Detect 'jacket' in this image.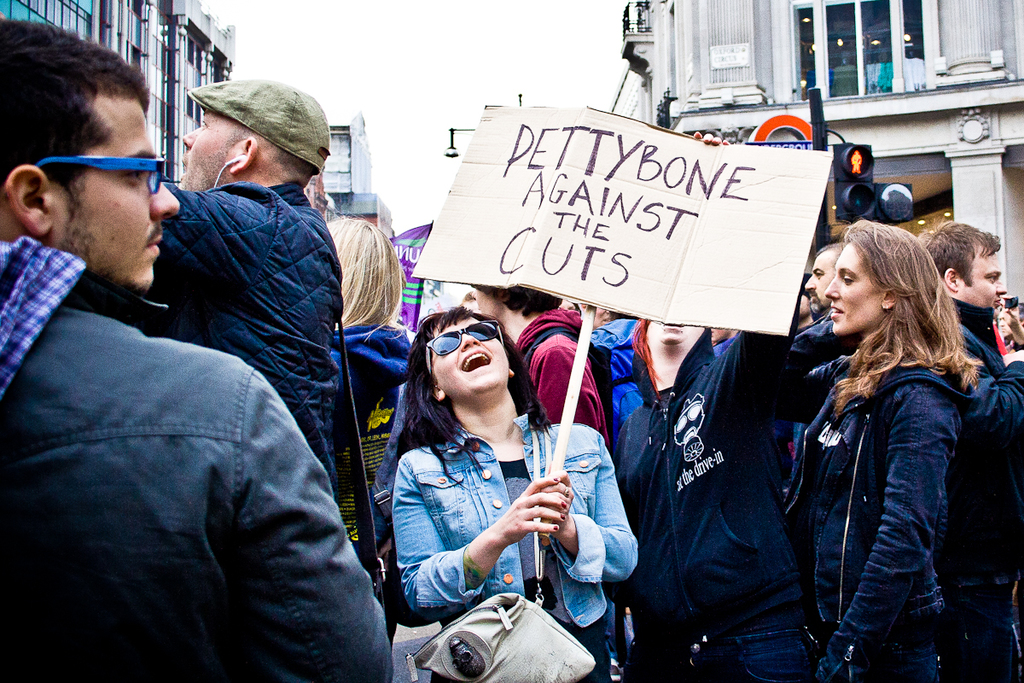
Detection: (left=609, top=279, right=812, bottom=661).
